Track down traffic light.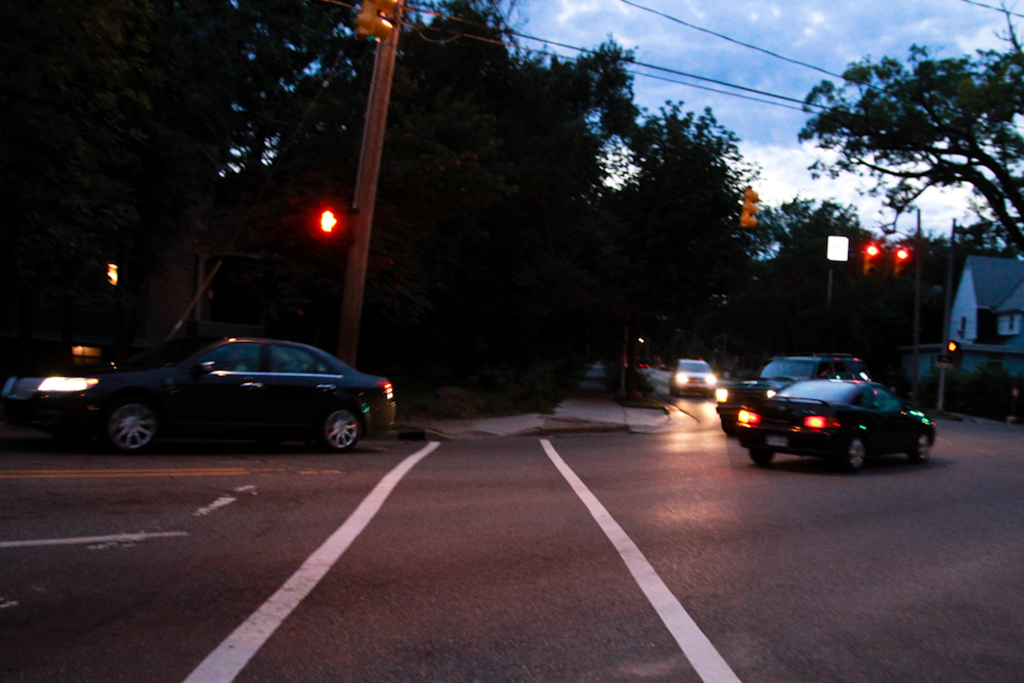
Tracked to {"x1": 947, "y1": 340, "x2": 961, "y2": 354}.
